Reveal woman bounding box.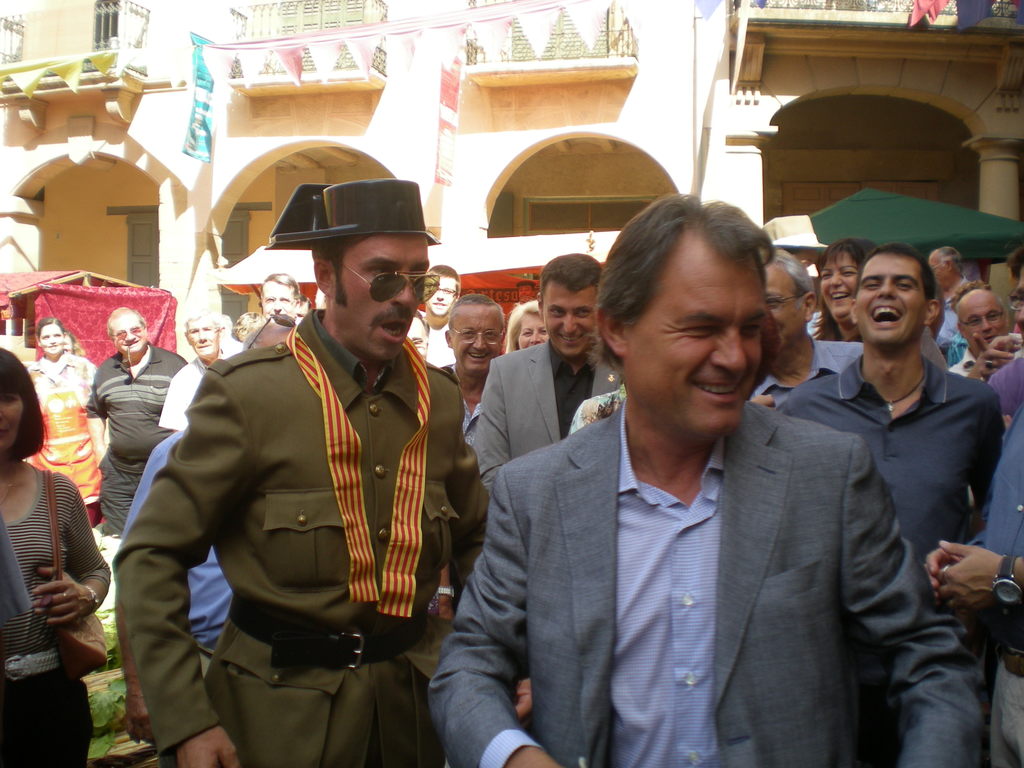
Revealed: x1=809 y1=239 x2=872 y2=348.
